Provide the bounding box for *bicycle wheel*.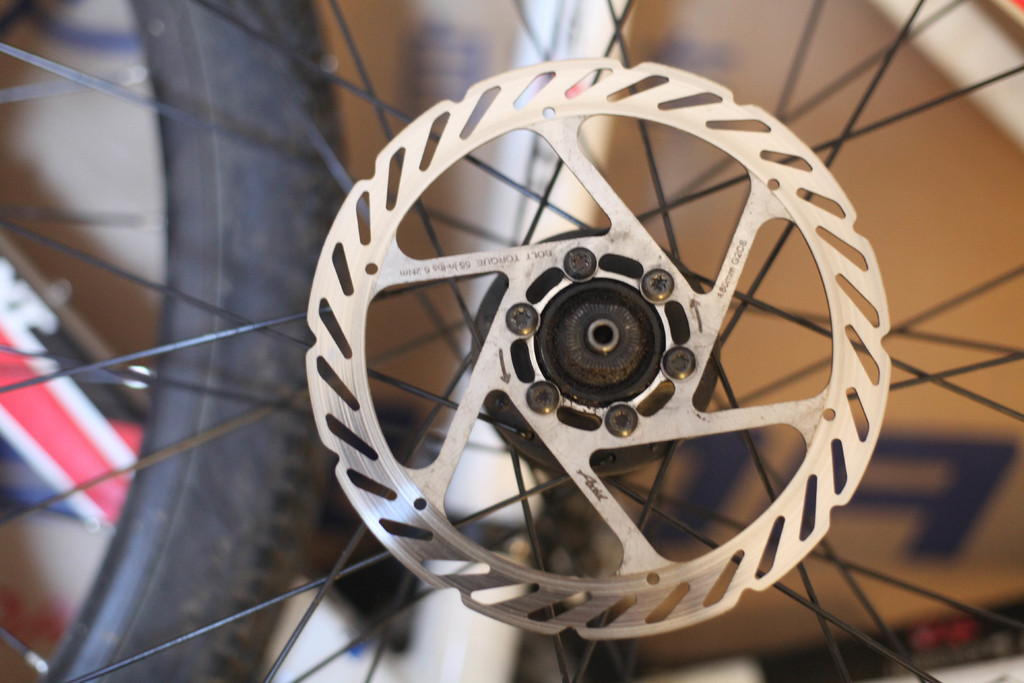
bbox=[0, 0, 1023, 682].
